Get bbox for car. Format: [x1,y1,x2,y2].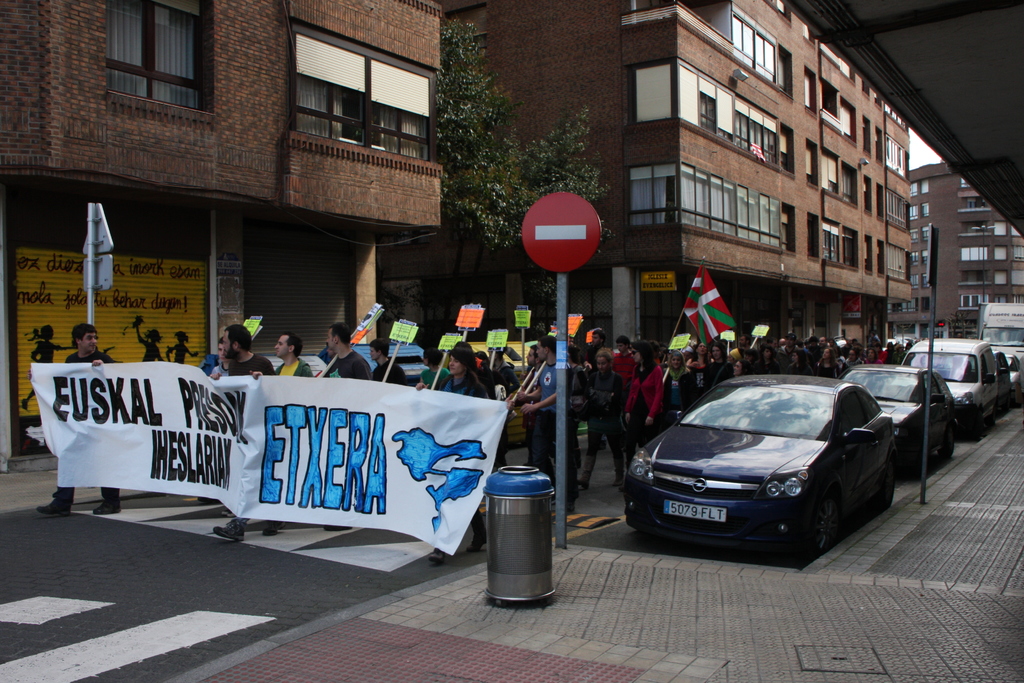
[622,370,903,562].
